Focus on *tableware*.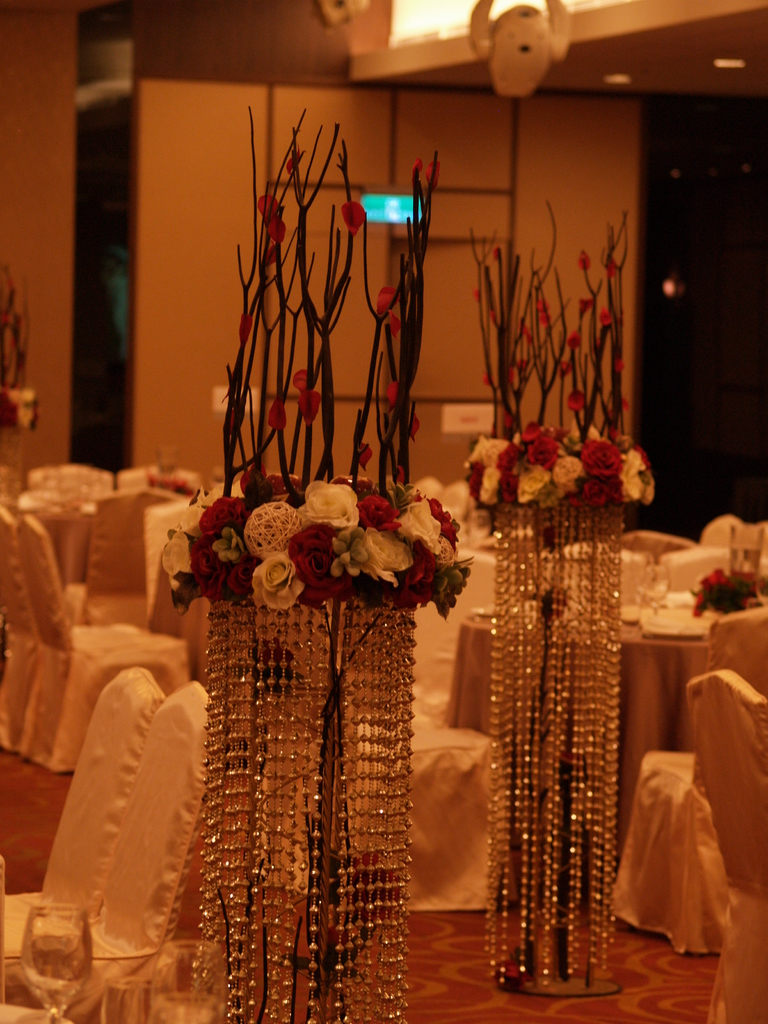
Focused at (646, 602, 717, 639).
